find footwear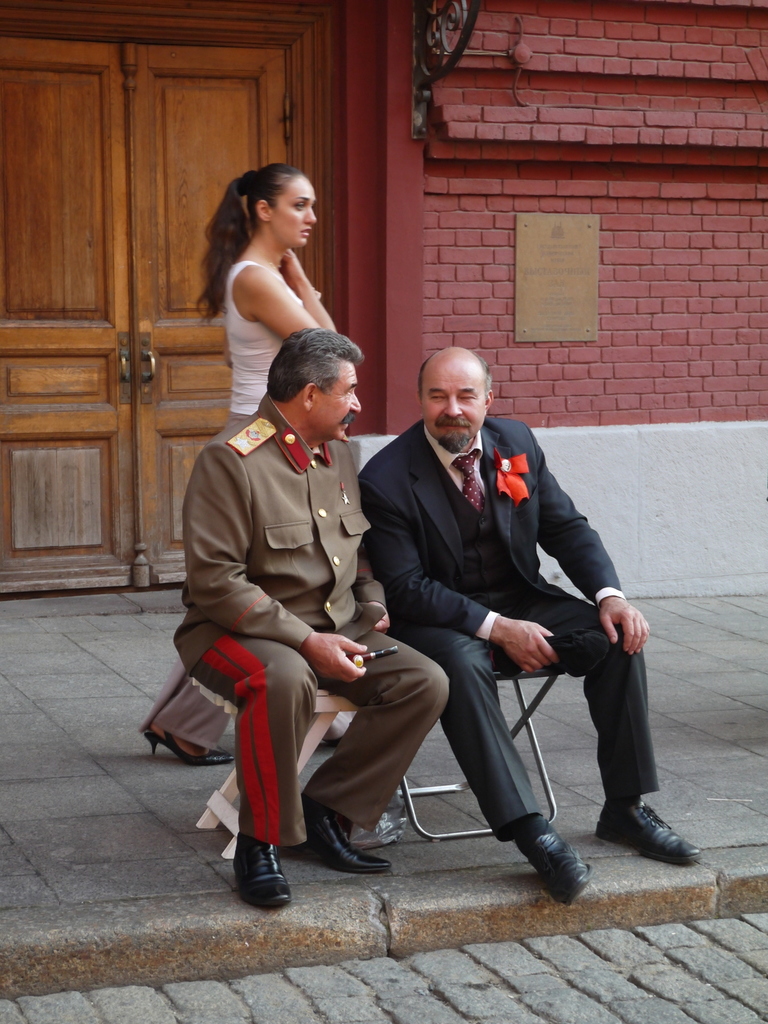
rect(234, 840, 293, 908)
